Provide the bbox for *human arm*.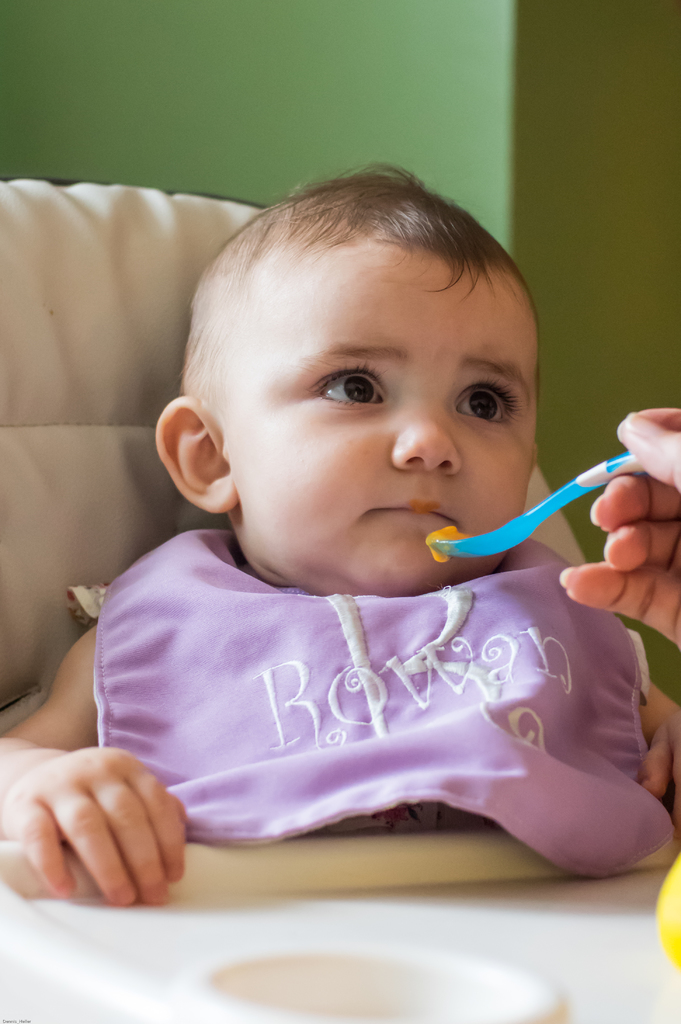
548, 397, 680, 665.
